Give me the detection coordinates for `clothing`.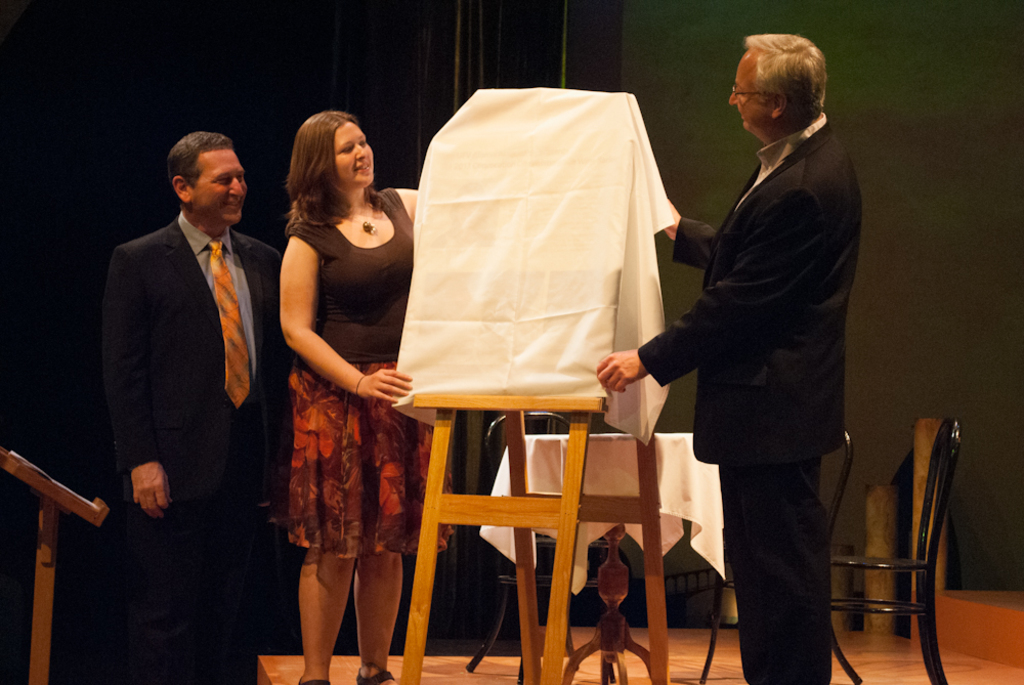
pyautogui.locateOnScreen(98, 210, 278, 684).
